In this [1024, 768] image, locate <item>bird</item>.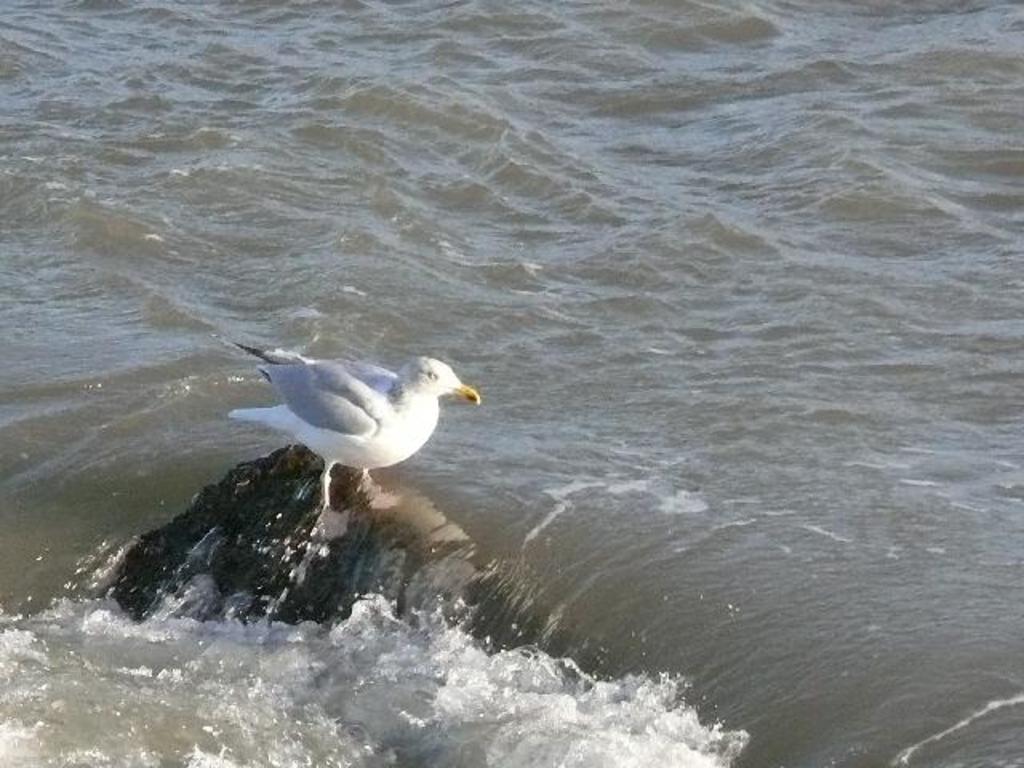
Bounding box: [208,336,478,490].
